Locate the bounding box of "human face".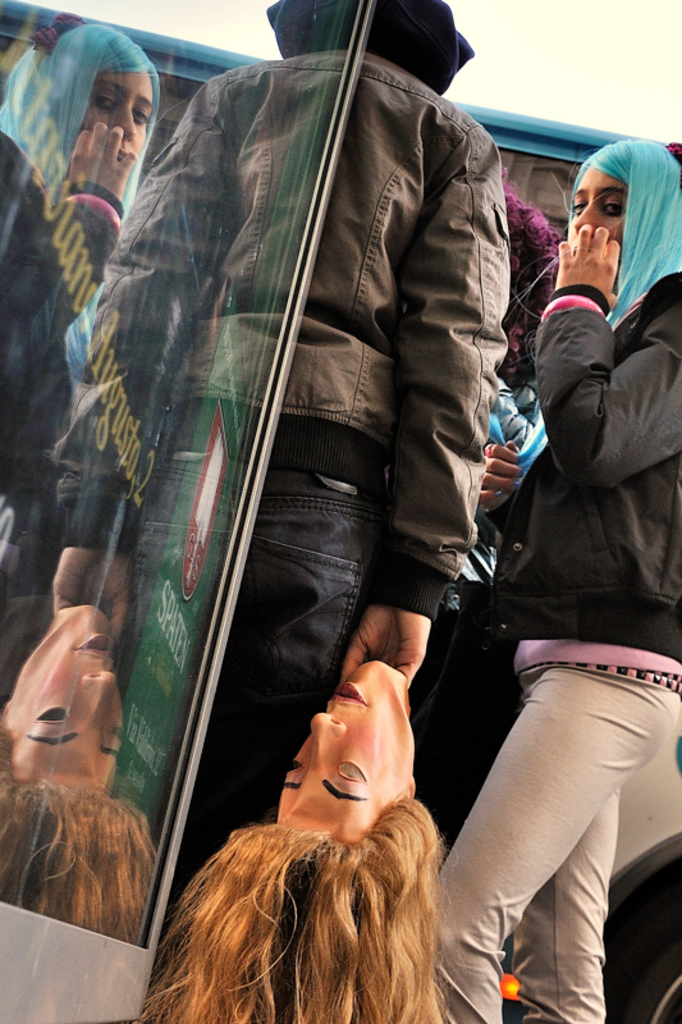
Bounding box: BBox(86, 72, 156, 156).
